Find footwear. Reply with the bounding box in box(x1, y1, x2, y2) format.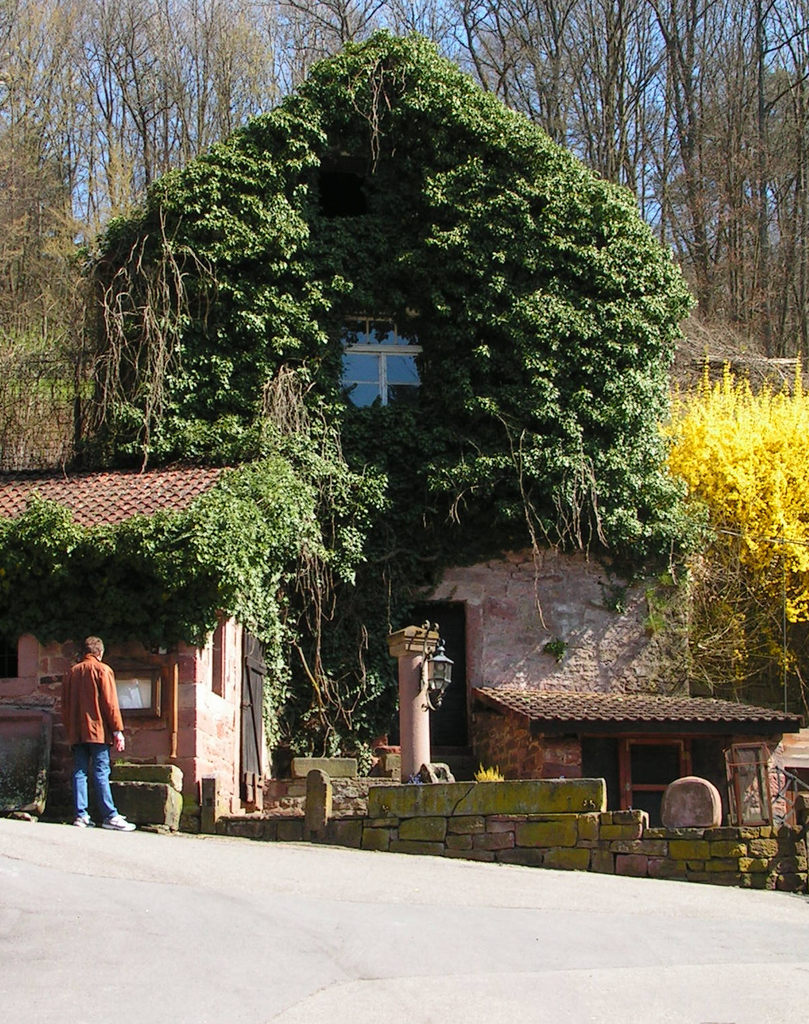
box(110, 817, 133, 829).
